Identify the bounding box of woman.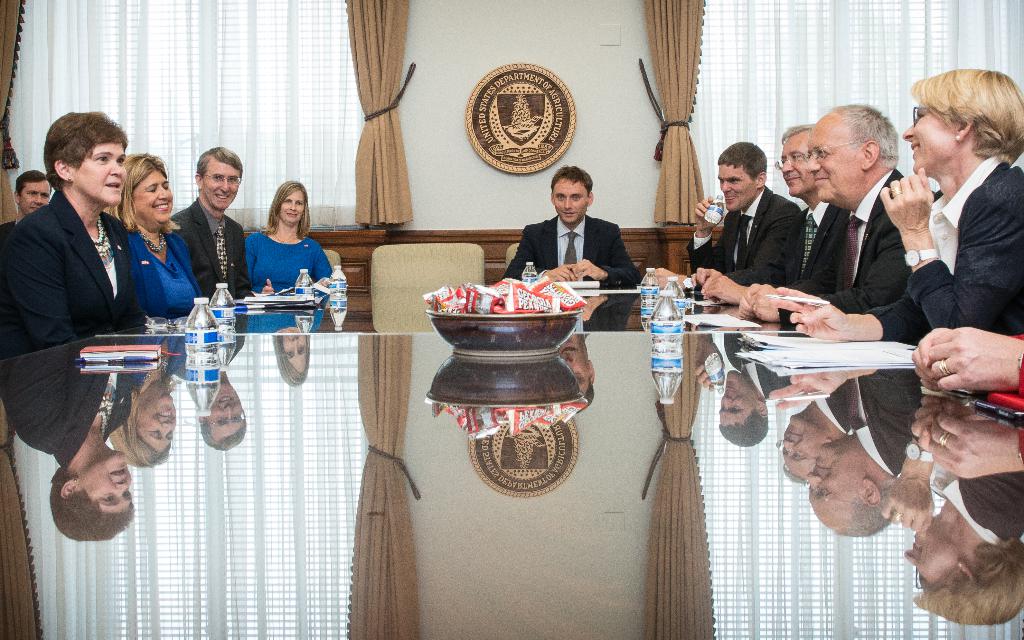
Rect(771, 68, 1020, 334).
